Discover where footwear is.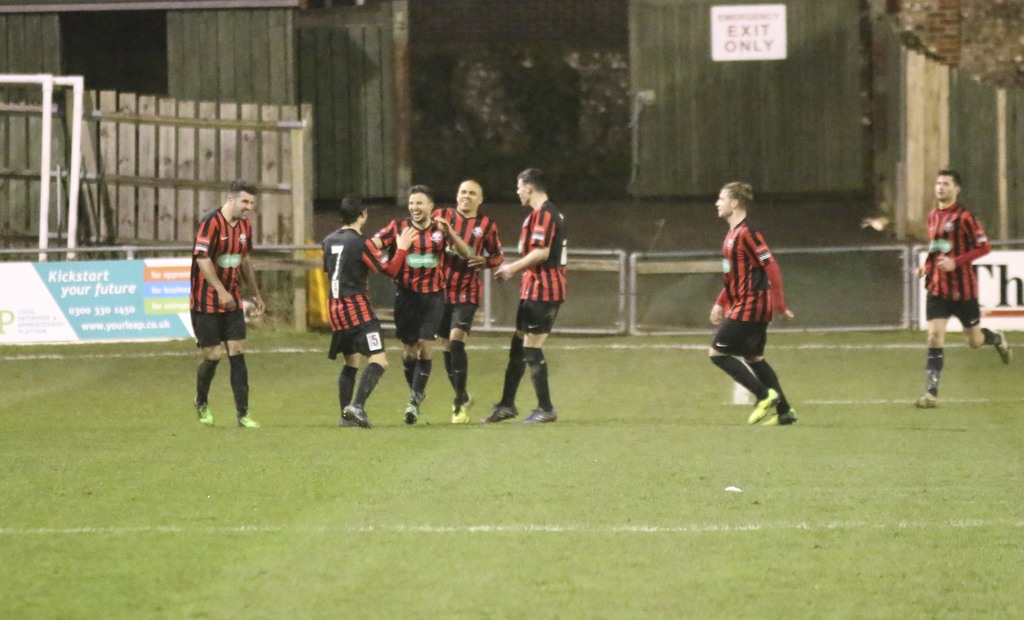
Discovered at (x1=343, y1=402, x2=372, y2=431).
